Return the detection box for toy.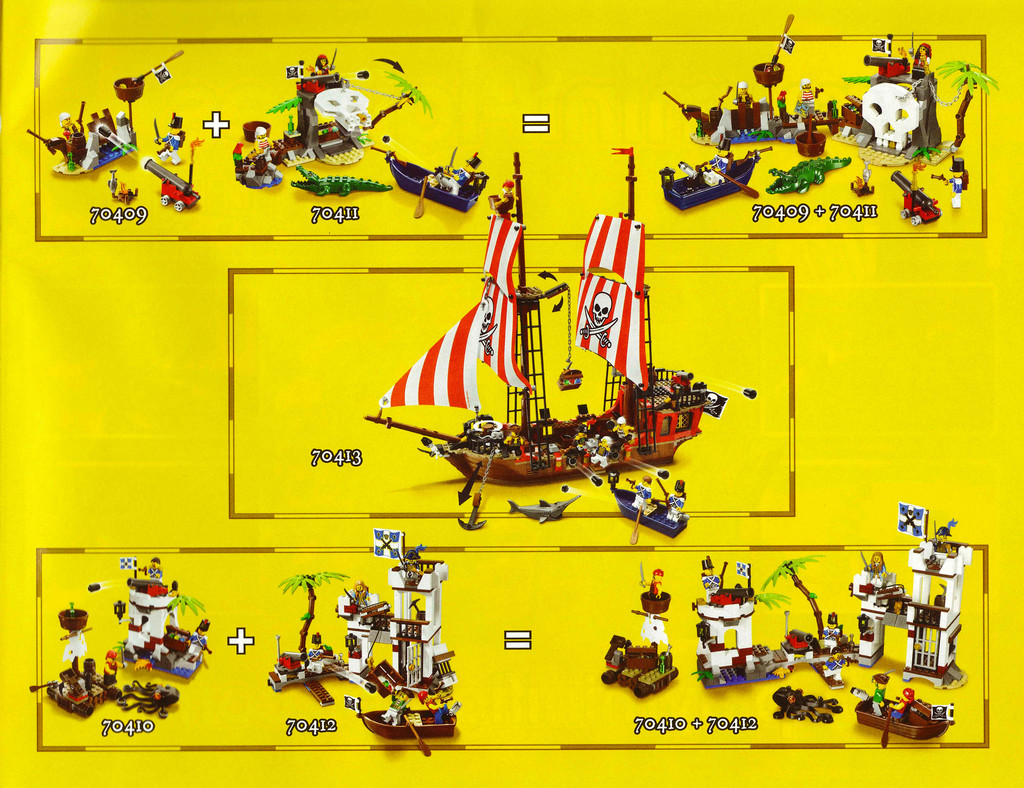
x1=364, y1=138, x2=753, y2=536.
